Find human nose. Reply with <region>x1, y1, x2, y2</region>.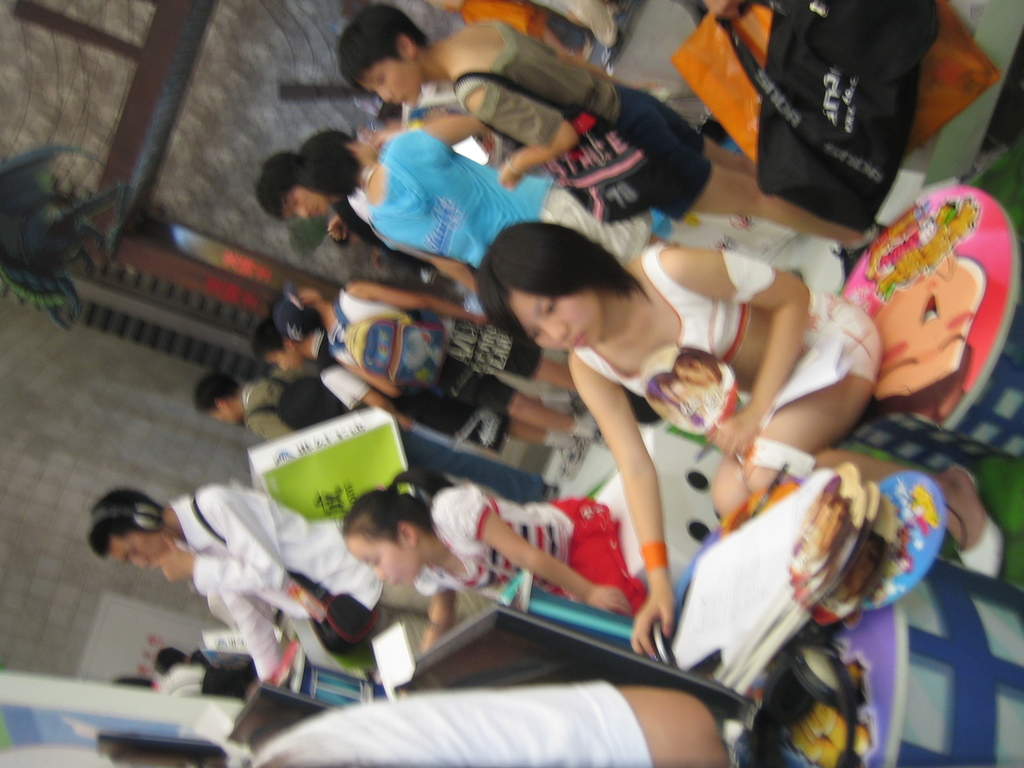
<region>375, 90, 396, 102</region>.
